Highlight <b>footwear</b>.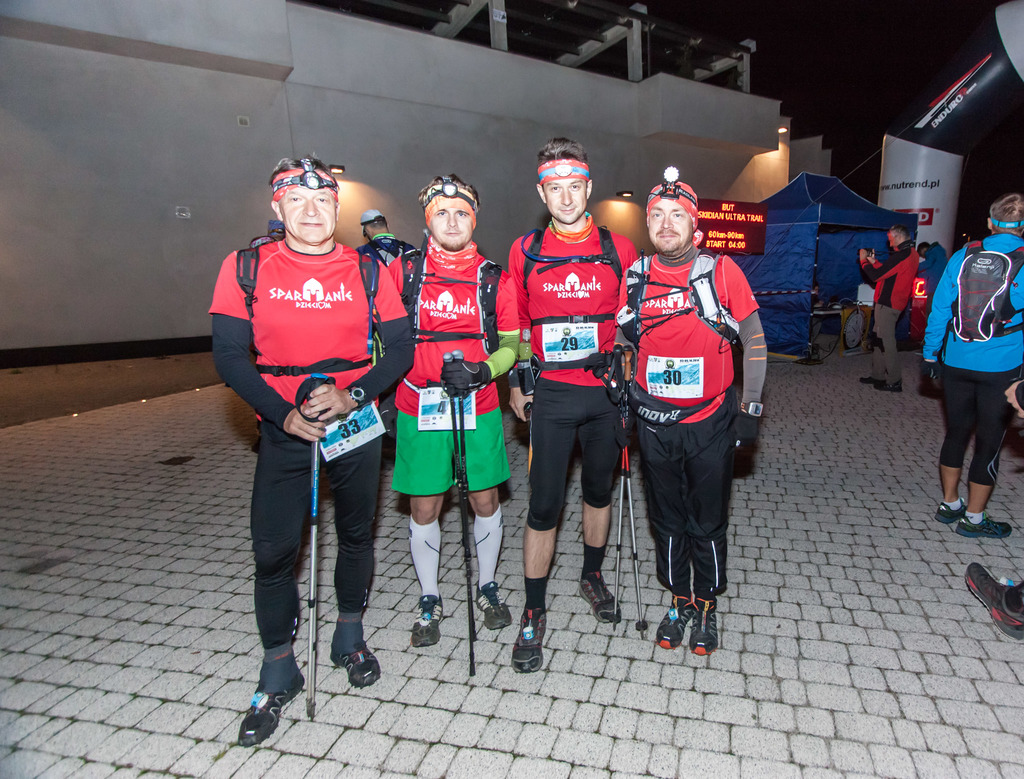
Highlighted region: box(404, 596, 449, 647).
